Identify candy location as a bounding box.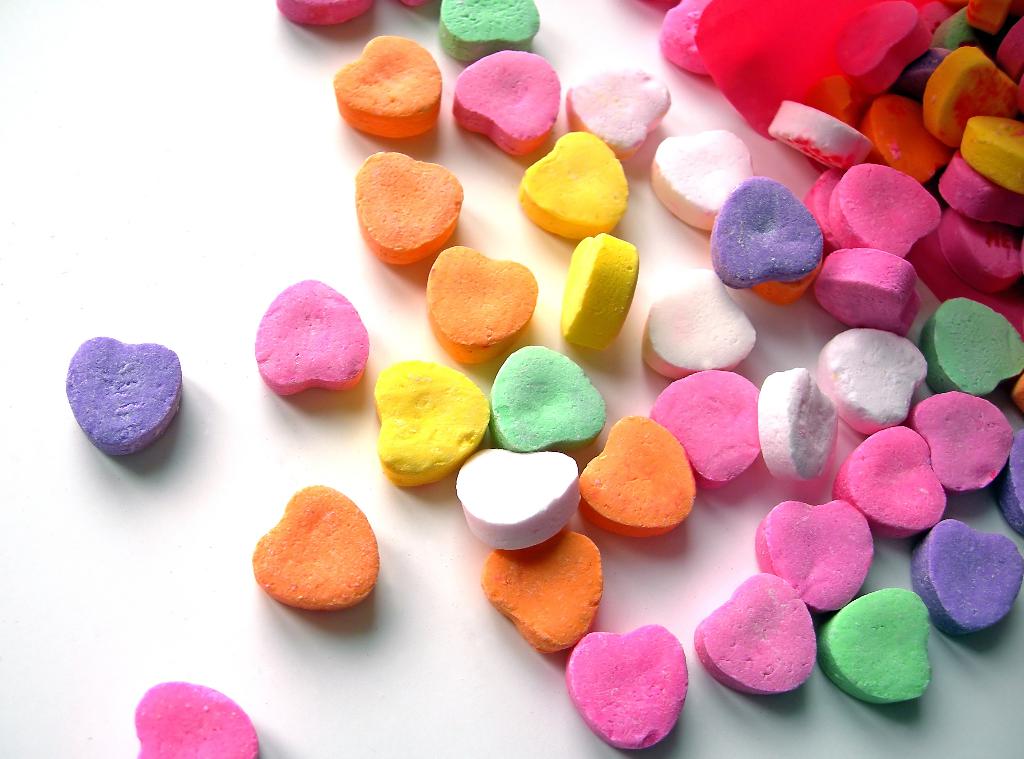
{"left": 257, "top": 279, "right": 372, "bottom": 396}.
